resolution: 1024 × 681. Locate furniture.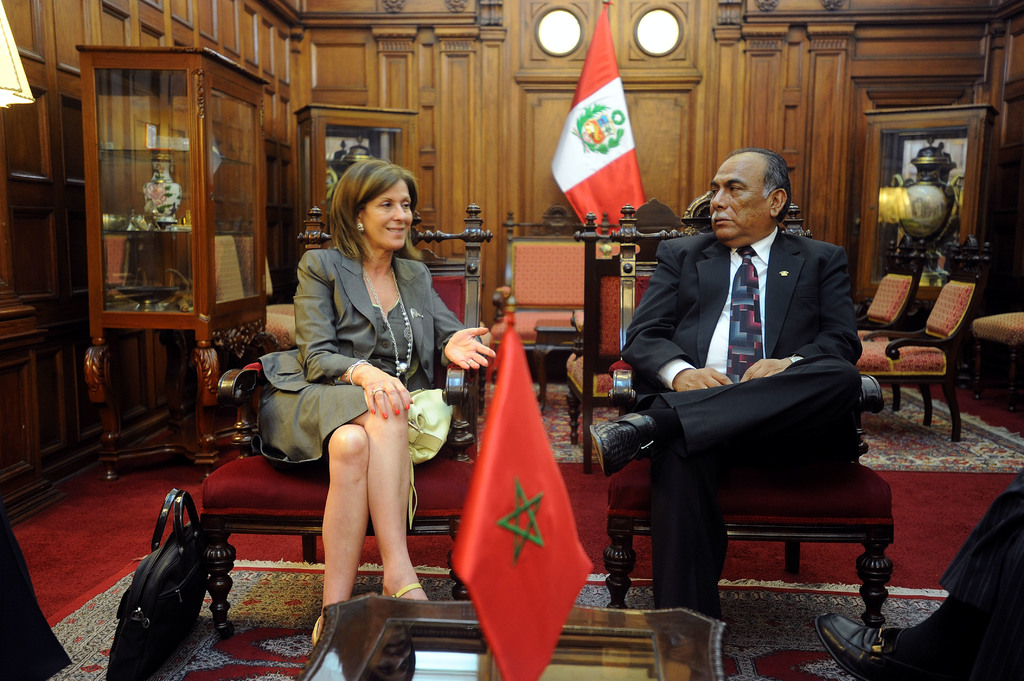
BBox(298, 588, 727, 680).
